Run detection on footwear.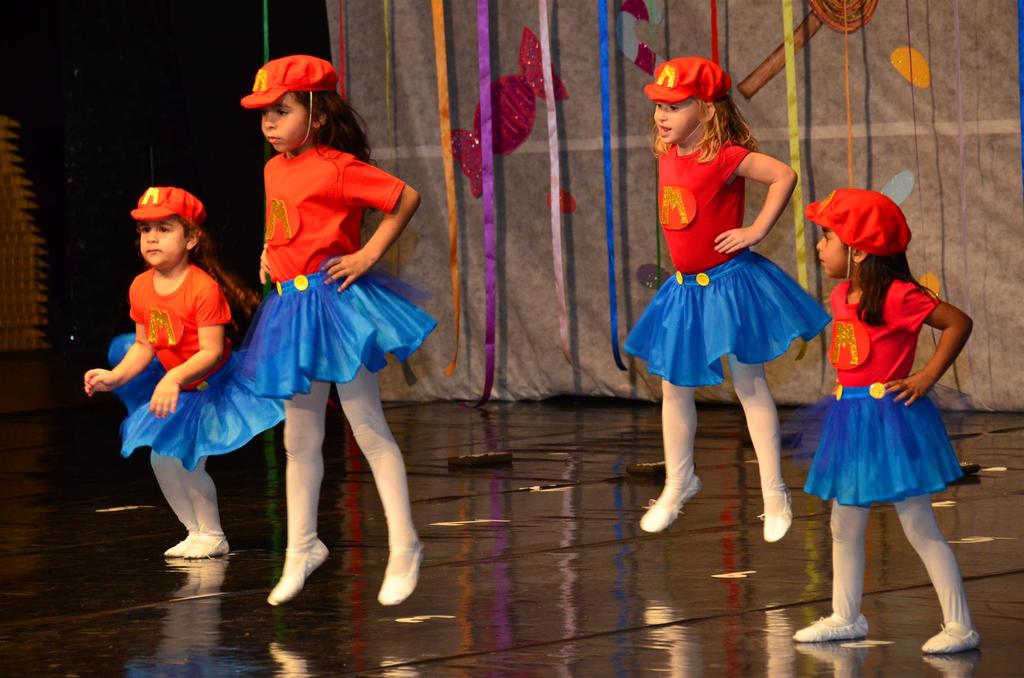
Result: l=922, t=622, r=982, b=656.
